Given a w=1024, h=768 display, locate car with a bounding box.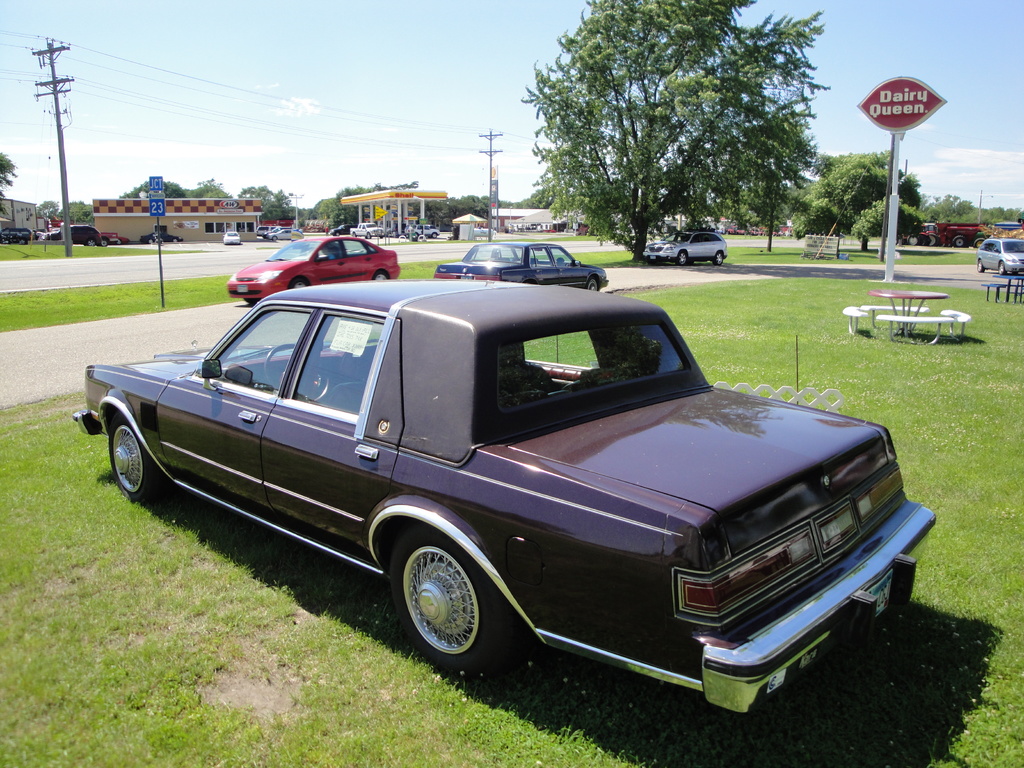
Located: detection(977, 239, 1023, 277).
